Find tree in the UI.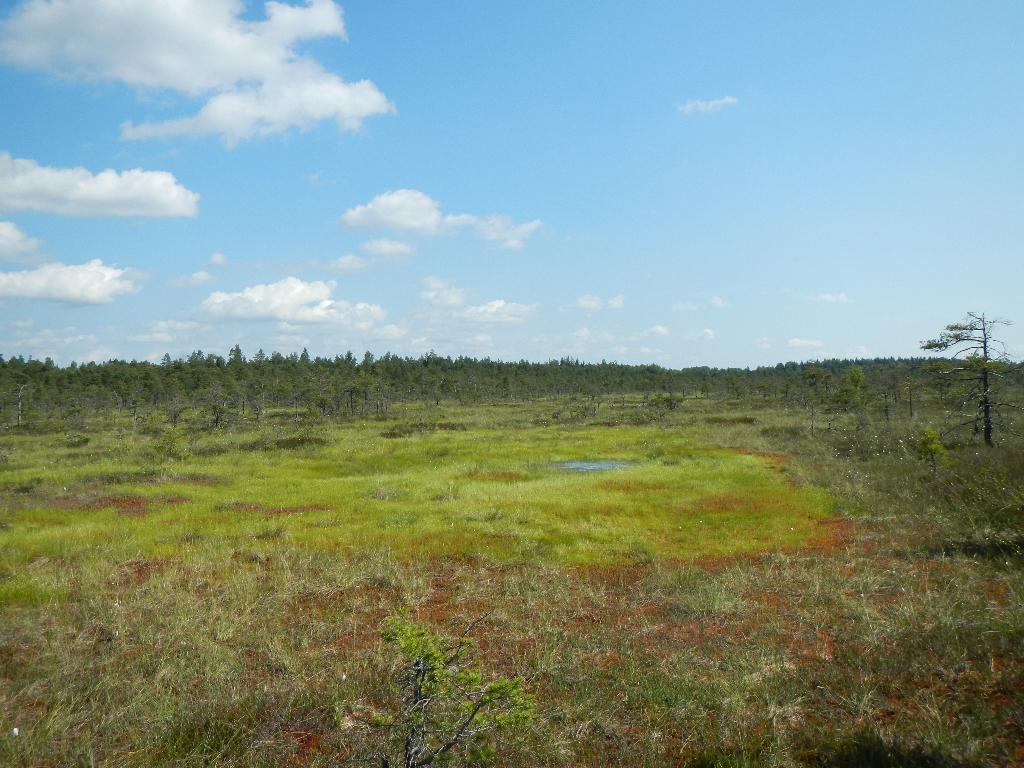
UI element at x1=0, y1=385, x2=31, y2=428.
